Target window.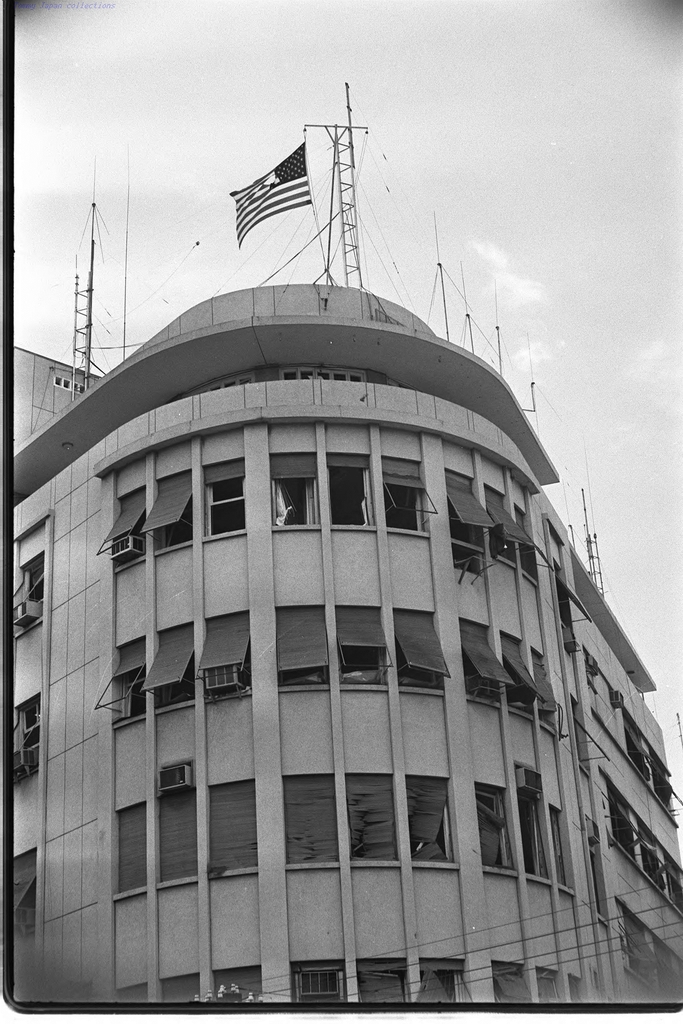
Target region: x1=422 y1=959 x2=463 y2=998.
